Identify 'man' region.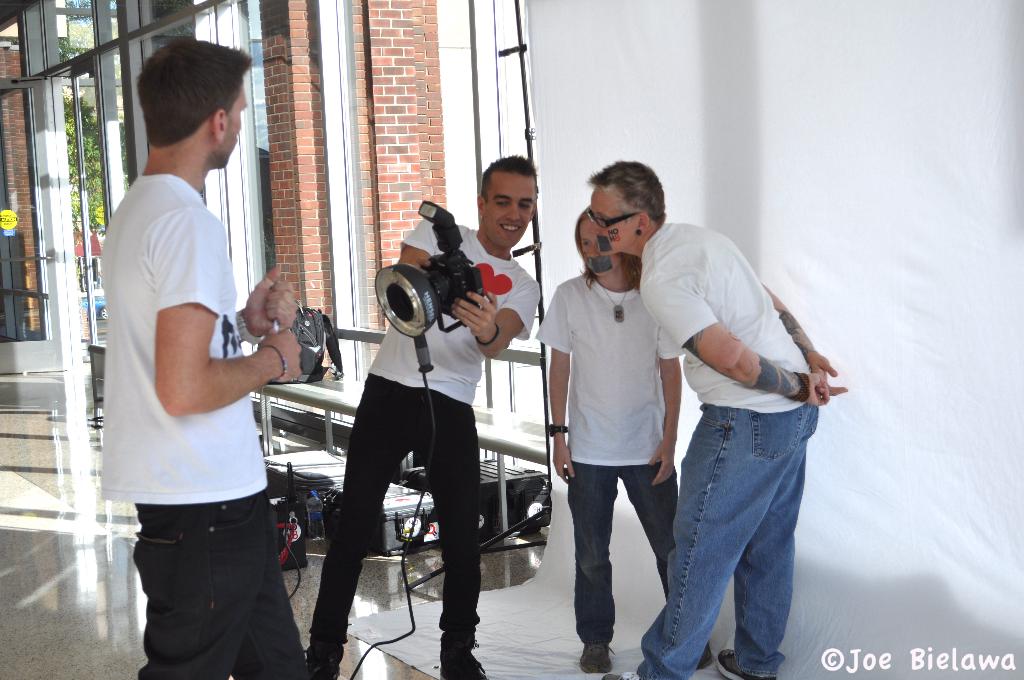
Region: pyautogui.locateOnScreen(585, 159, 845, 679).
